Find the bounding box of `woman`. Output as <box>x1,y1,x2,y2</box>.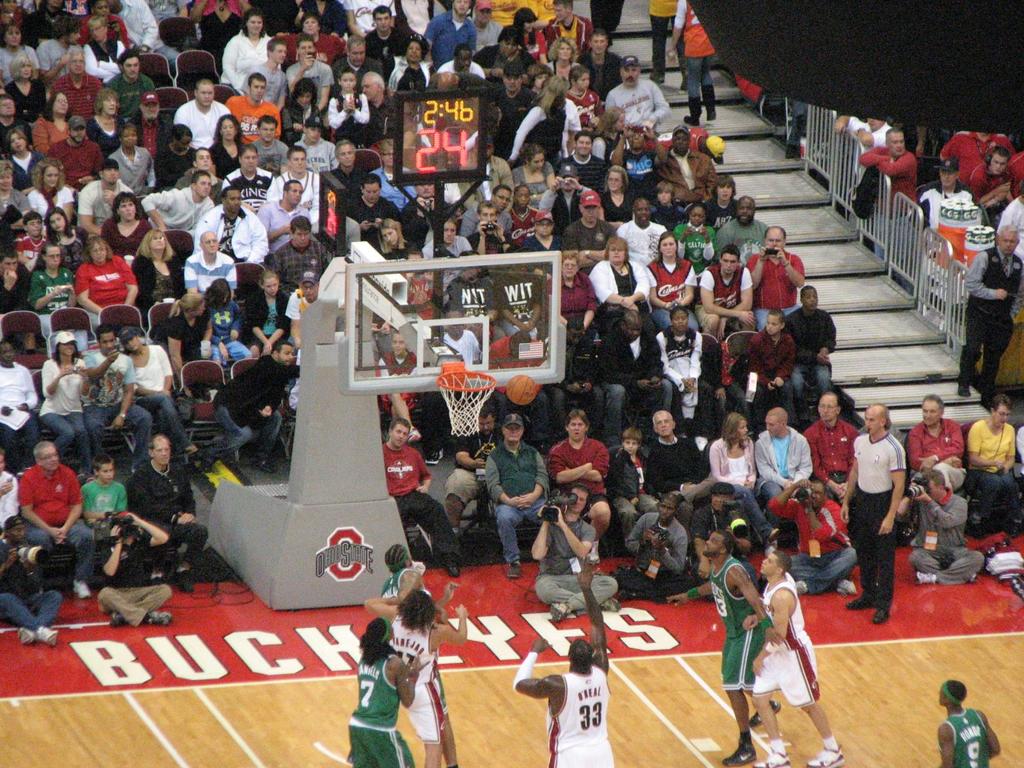
<box>547,35,579,79</box>.
